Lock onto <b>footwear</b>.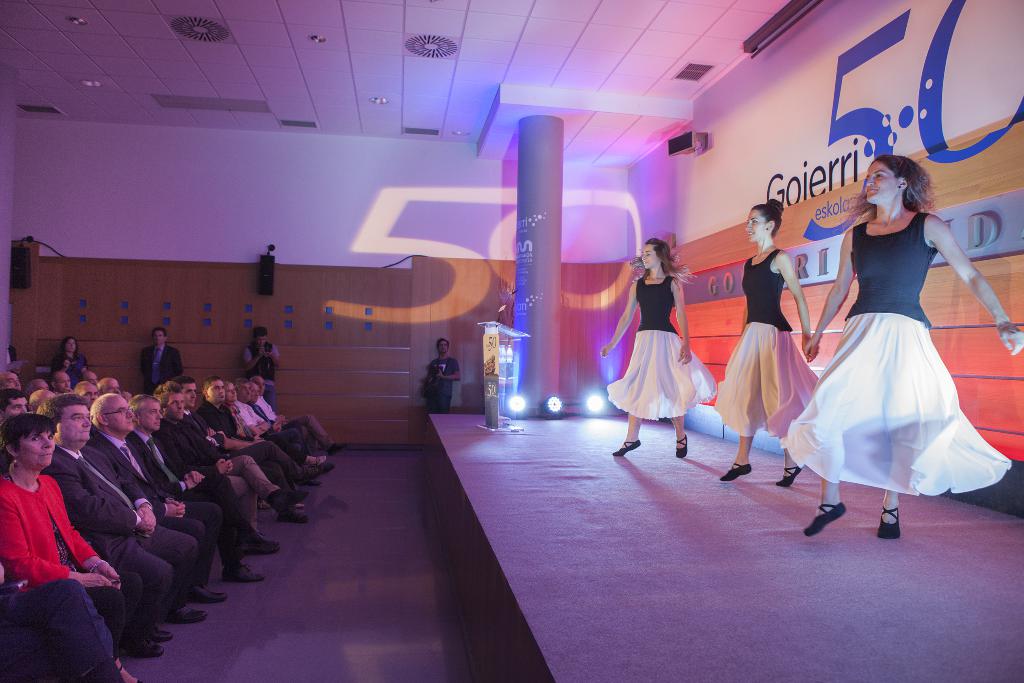
Locked: rect(146, 620, 173, 645).
